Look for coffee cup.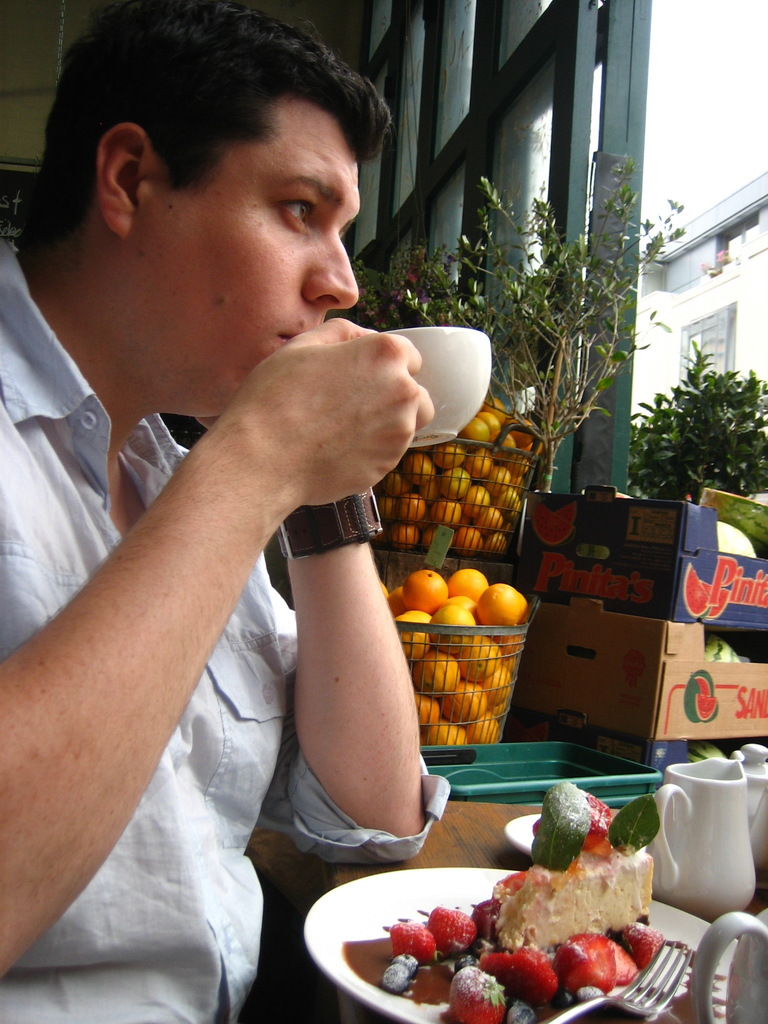
Found: bbox=(389, 325, 494, 454).
